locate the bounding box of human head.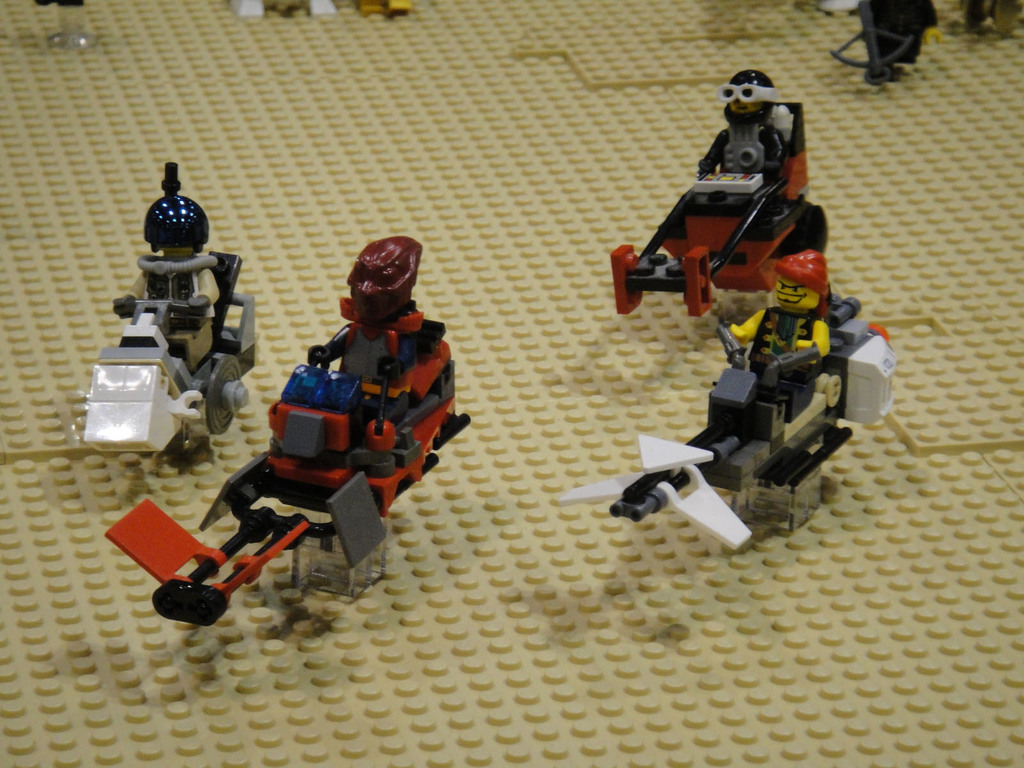
Bounding box: (x1=718, y1=70, x2=776, y2=125).
